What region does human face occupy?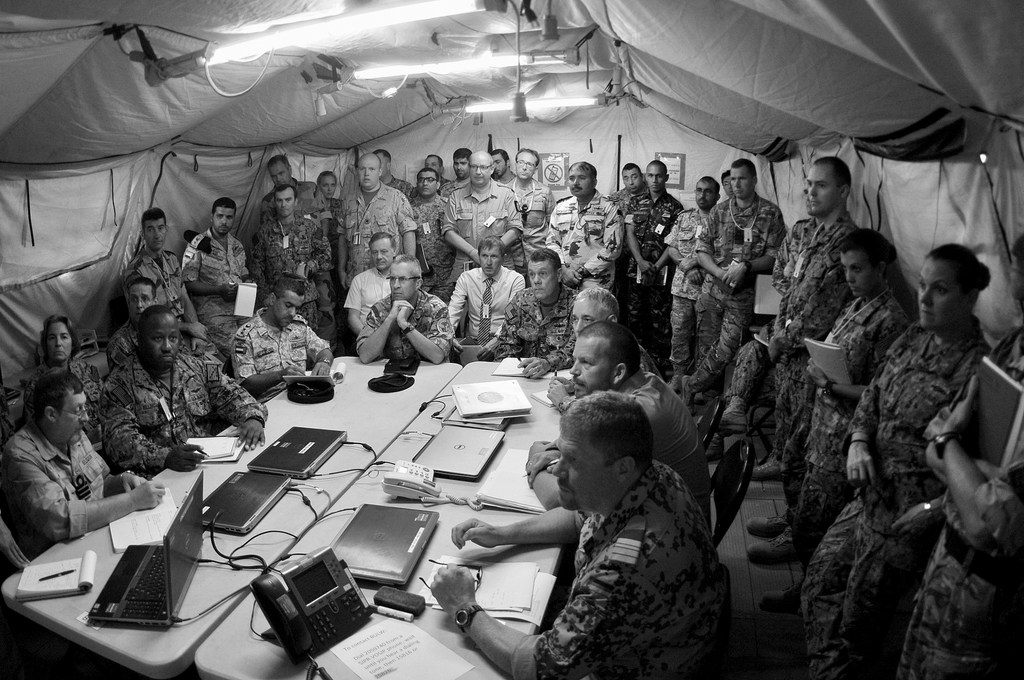
{"left": 479, "top": 244, "right": 502, "bottom": 275}.
